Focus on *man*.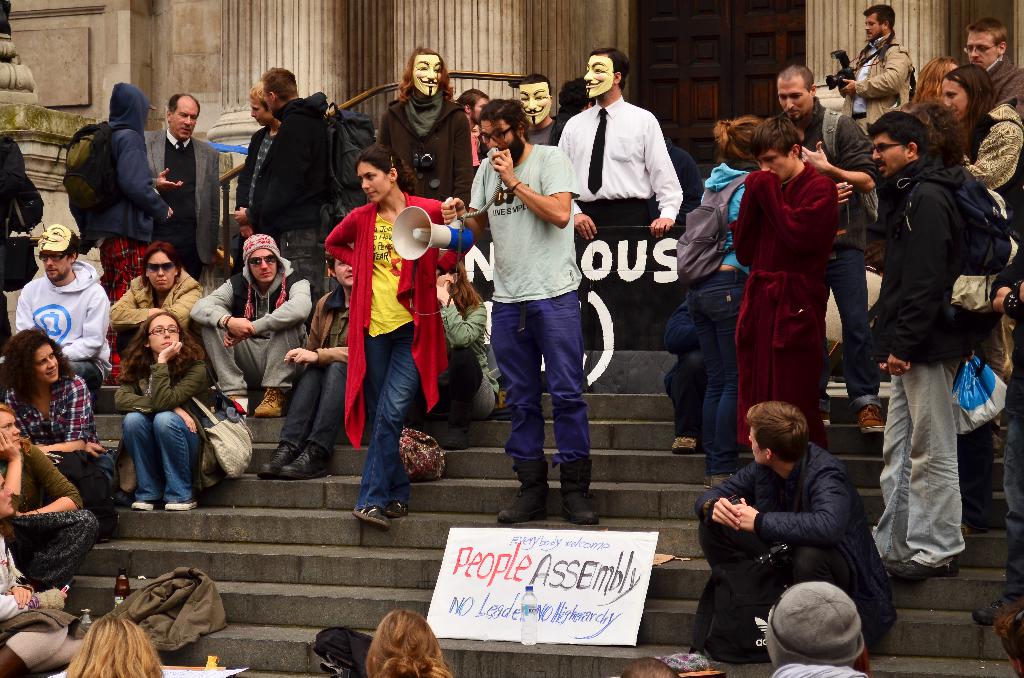
Focused at box=[824, 0, 909, 140].
